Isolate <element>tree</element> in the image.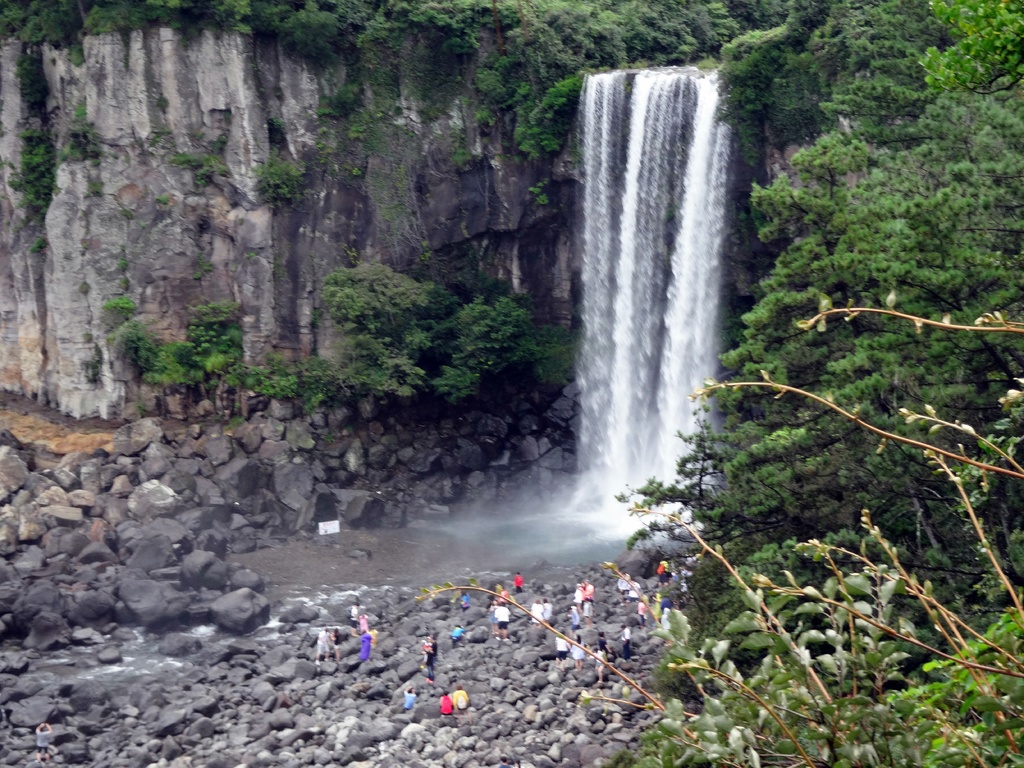
Isolated region: bbox=[916, 0, 1023, 90].
